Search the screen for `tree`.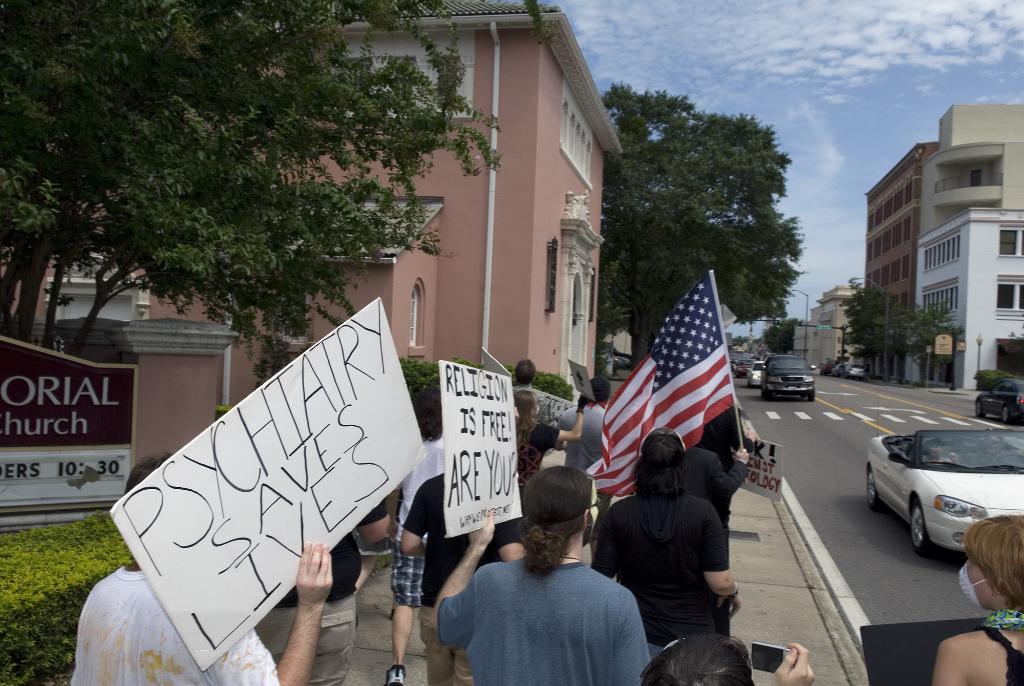
Found at l=0, t=0, r=505, b=398.
